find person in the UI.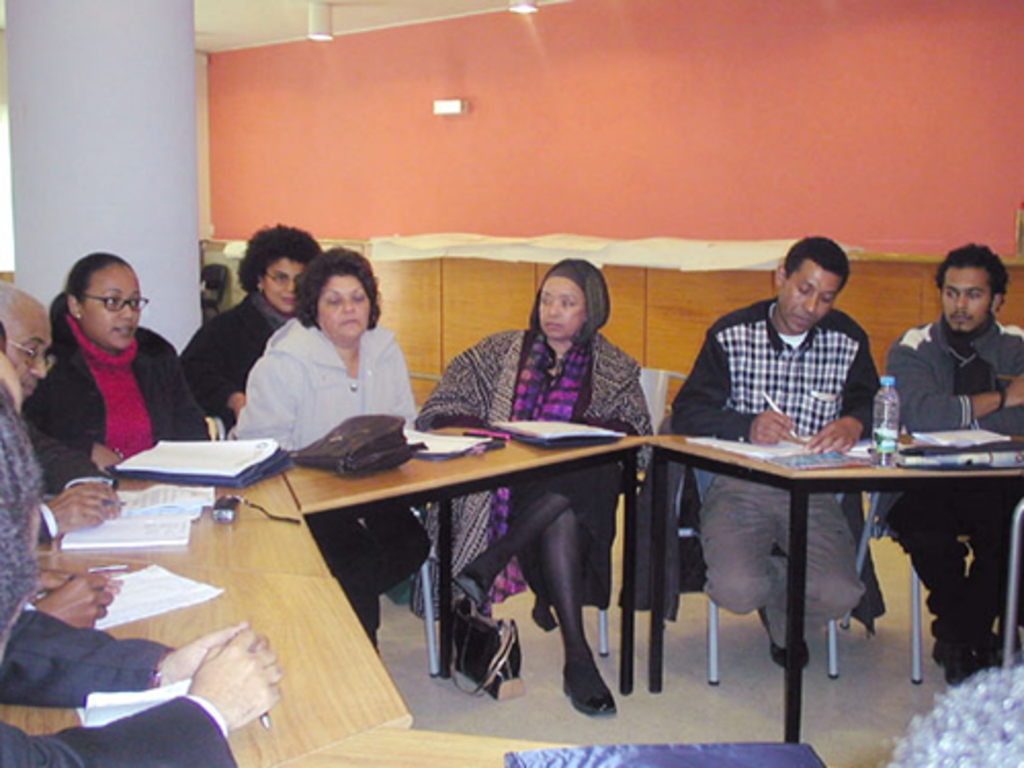
UI element at 664/223/881/662.
